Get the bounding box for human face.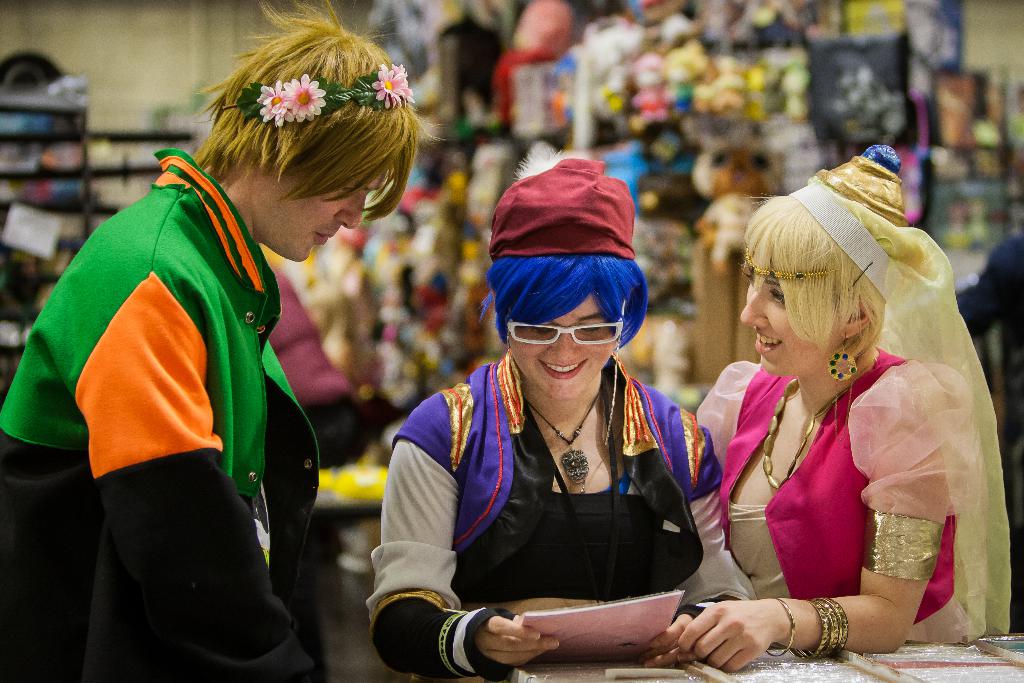
crop(511, 270, 622, 404).
